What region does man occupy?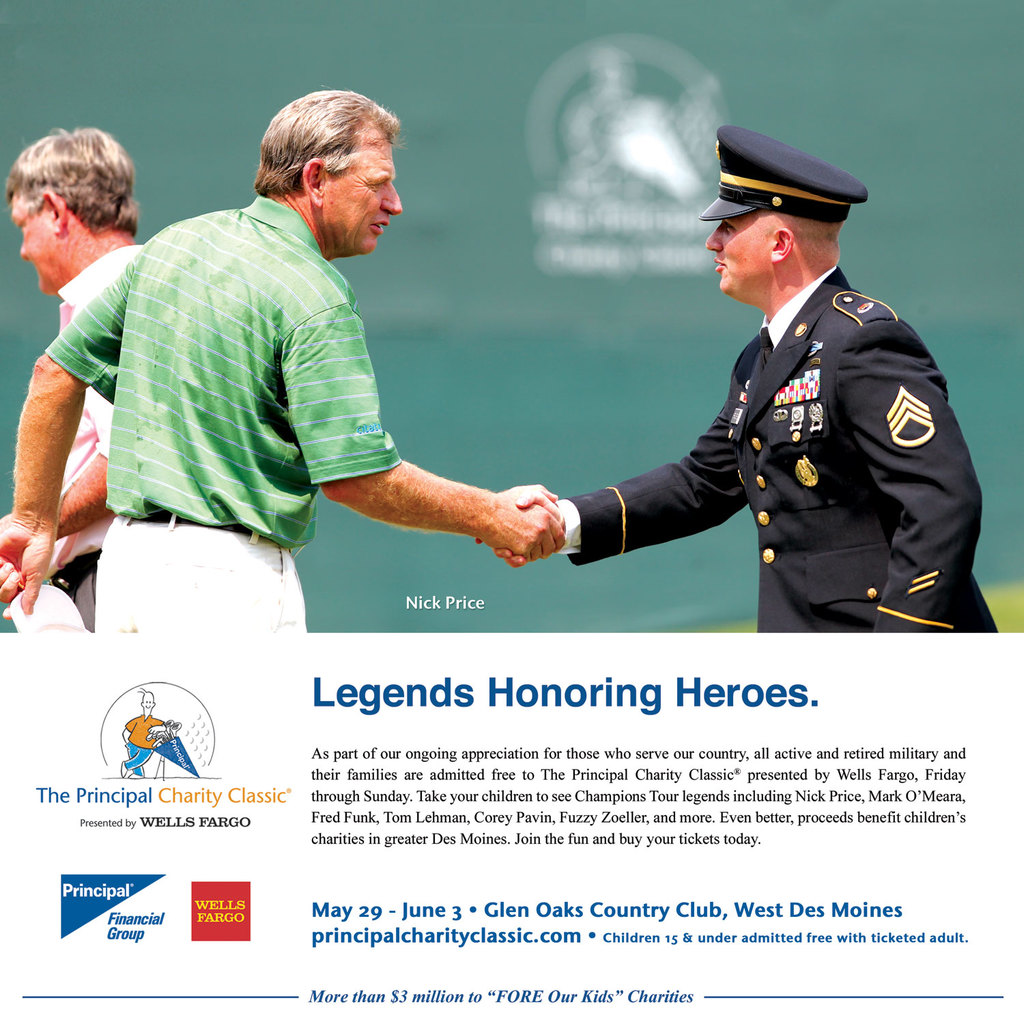
(left=477, top=121, right=993, bottom=632).
